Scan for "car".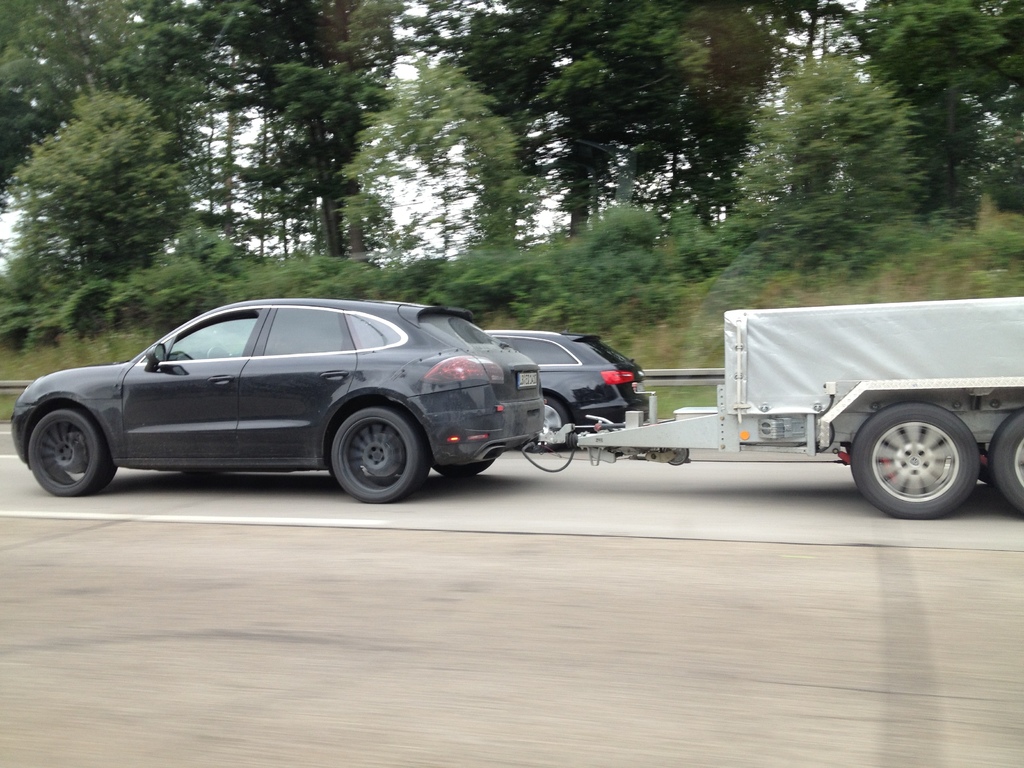
Scan result: box=[6, 292, 545, 506].
